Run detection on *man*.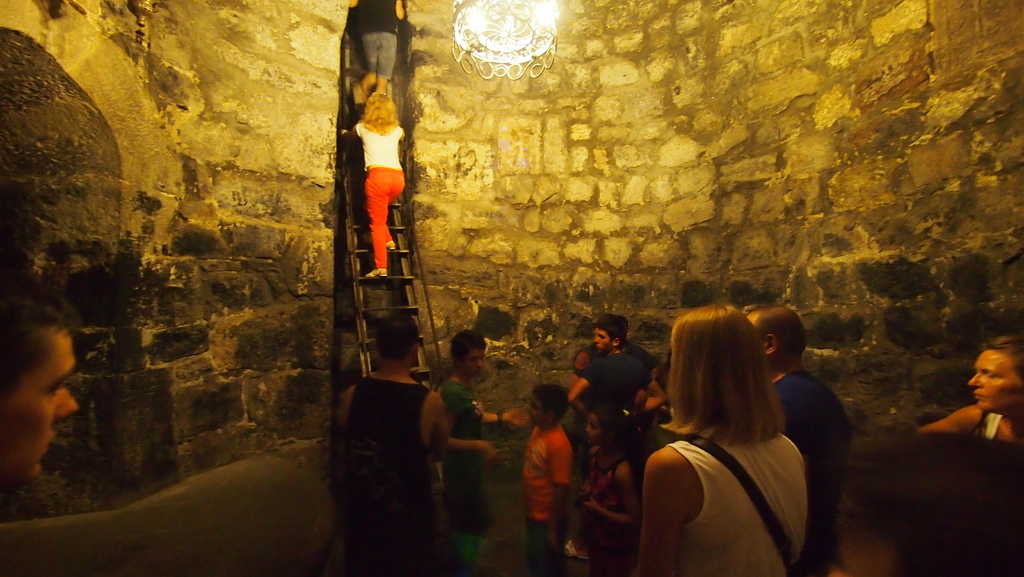
Result: 741, 305, 849, 576.
